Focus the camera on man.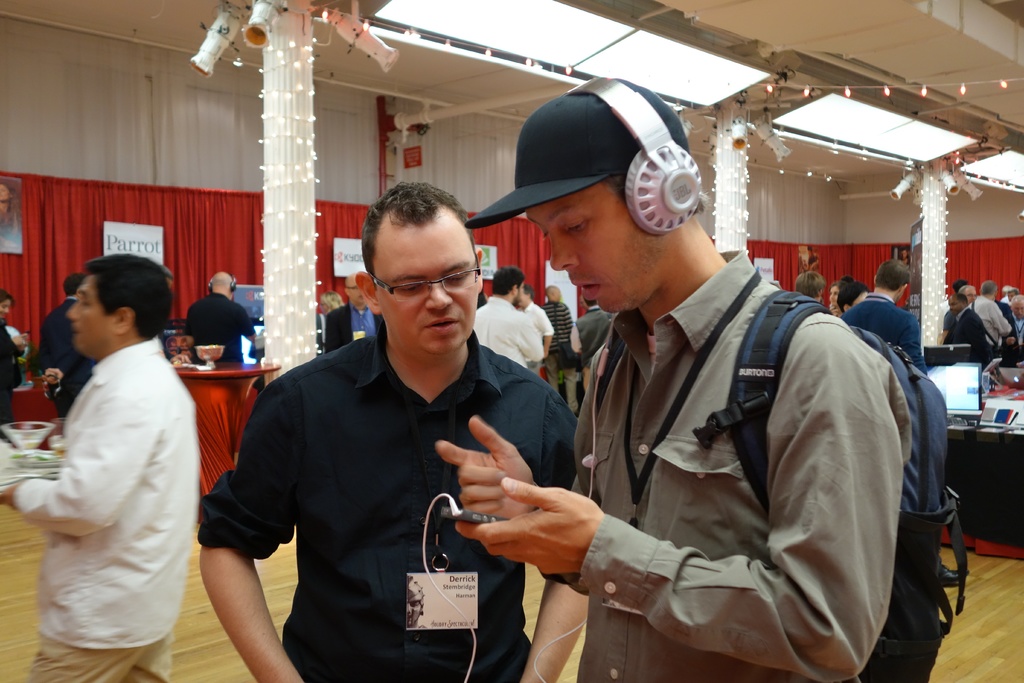
Focus region: Rect(474, 270, 539, 364).
